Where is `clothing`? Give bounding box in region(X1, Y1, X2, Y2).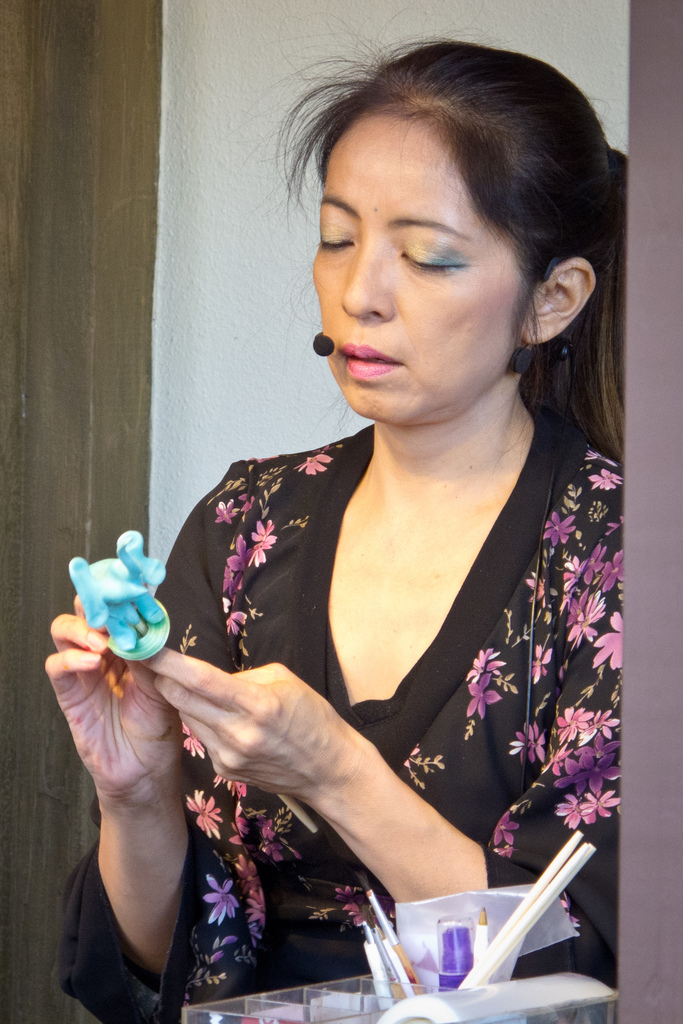
region(43, 417, 633, 1023).
